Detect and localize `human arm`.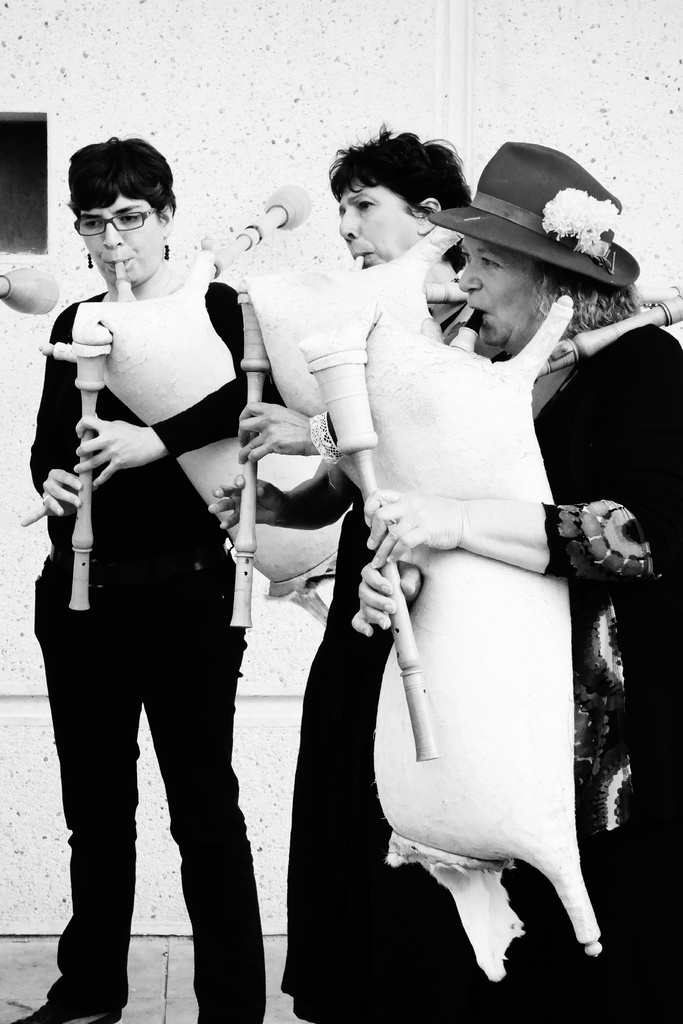
Localized at x1=70 y1=386 x2=240 y2=487.
